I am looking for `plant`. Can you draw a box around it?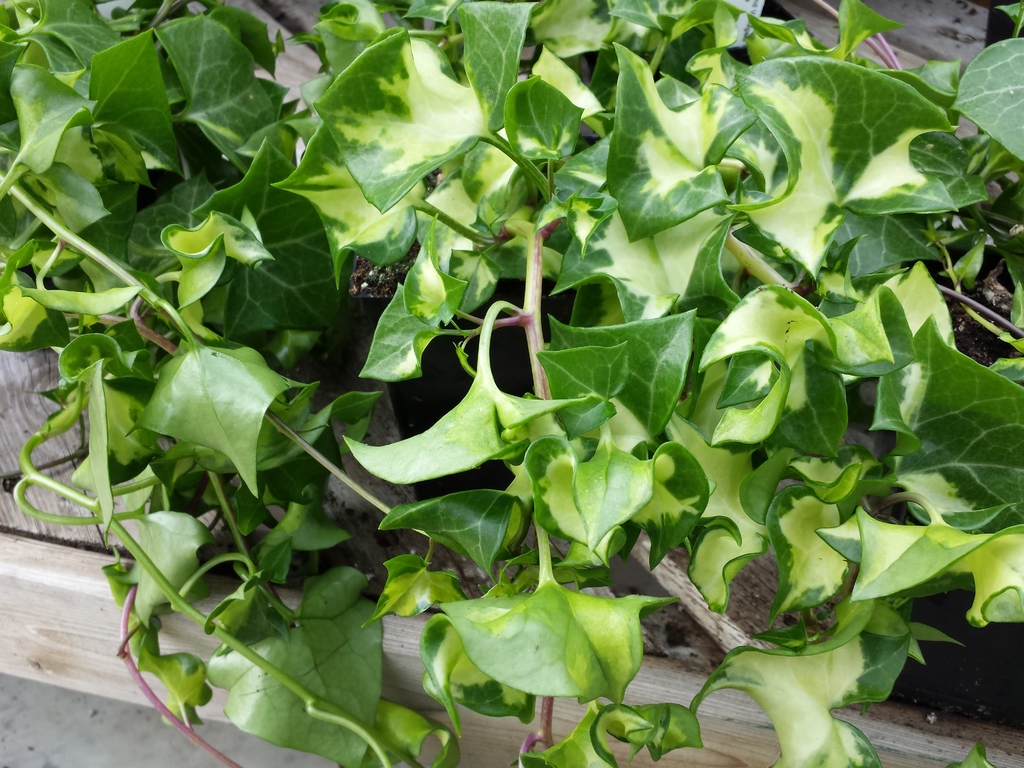
Sure, the bounding box is (12,0,1023,712).
